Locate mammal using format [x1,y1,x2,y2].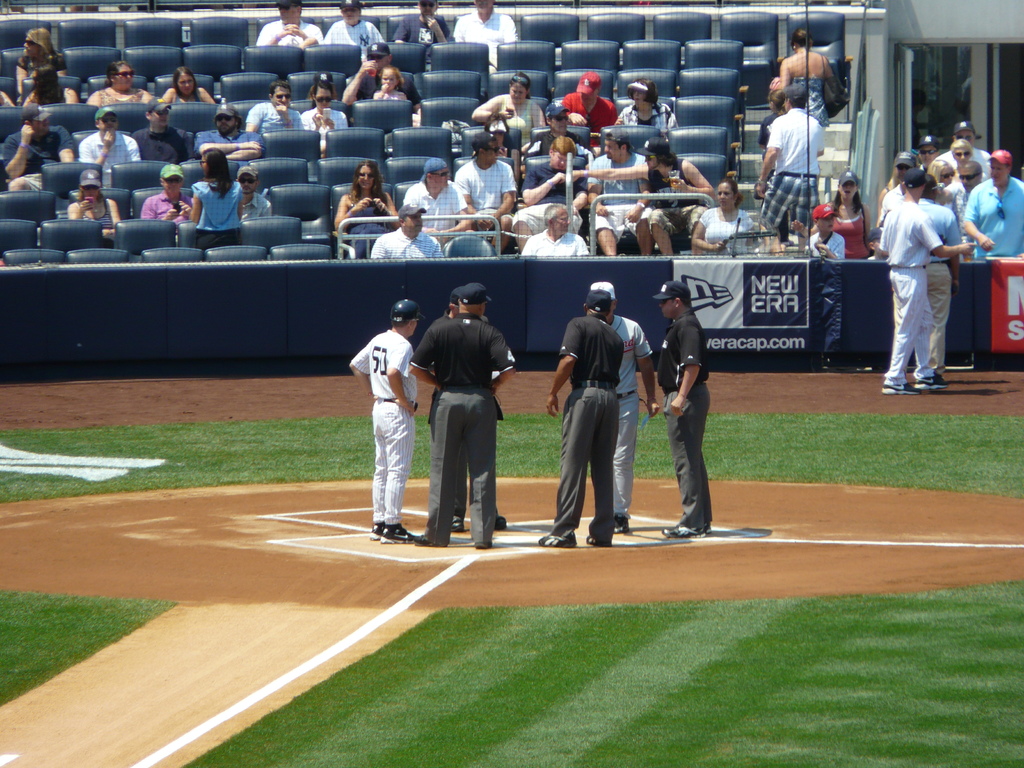
[22,69,78,108].
